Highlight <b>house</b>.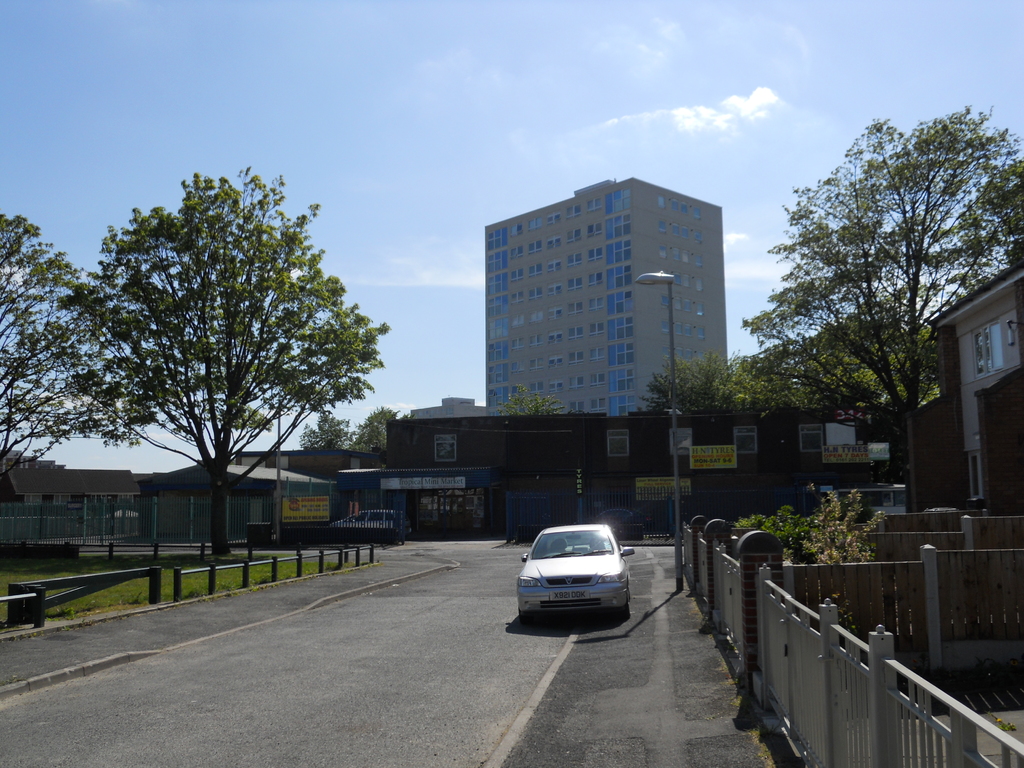
Highlighted region: 215 443 376 477.
